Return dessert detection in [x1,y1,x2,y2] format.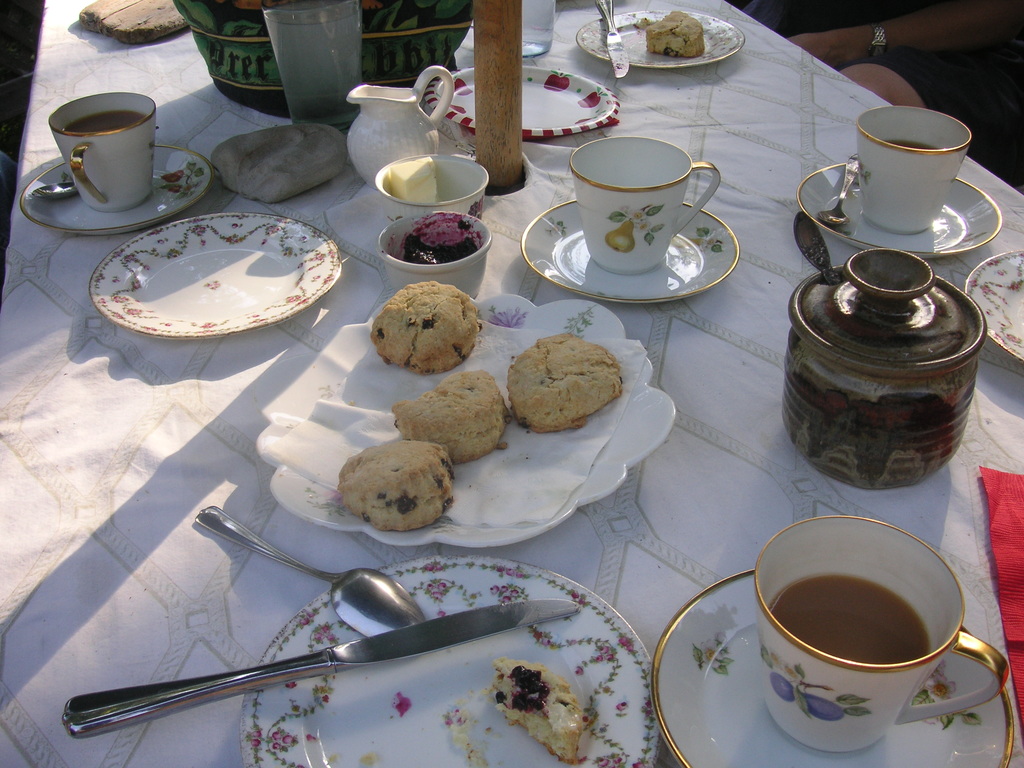
[367,280,484,371].
